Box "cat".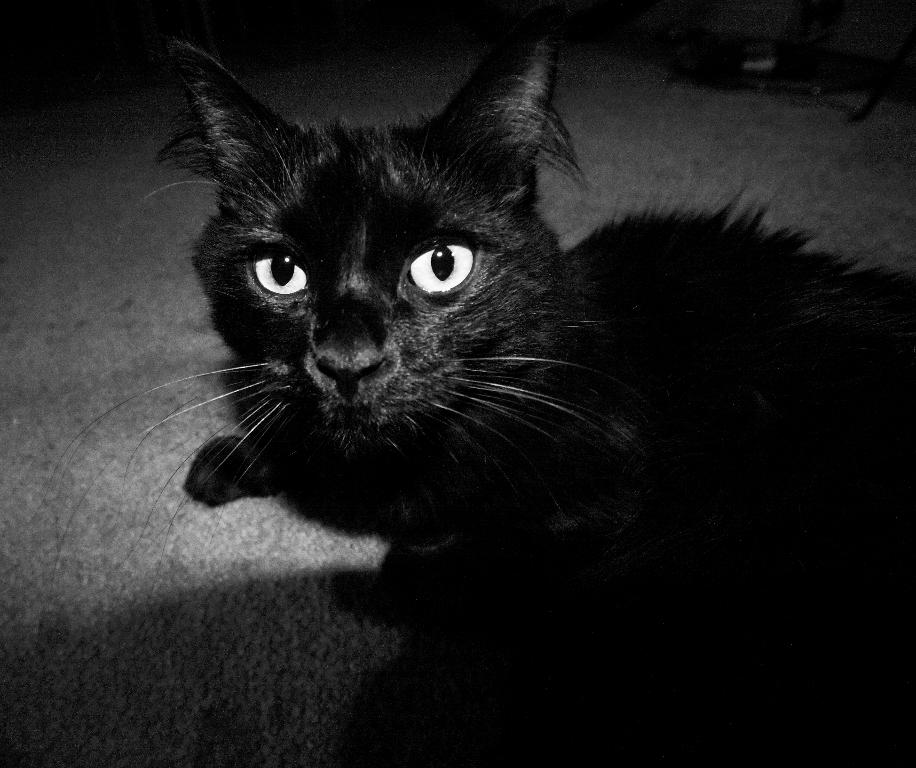
(left=50, top=6, right=915, bottom=767).
